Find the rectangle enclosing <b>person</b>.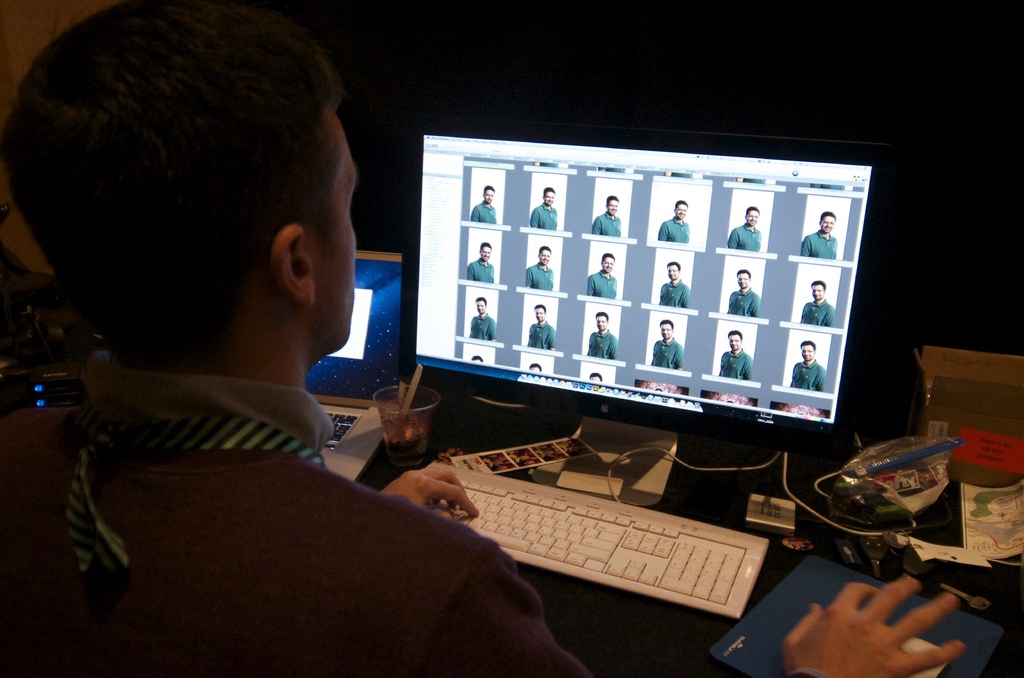
<bbox>467, 244, 497, 282</bbox>.
